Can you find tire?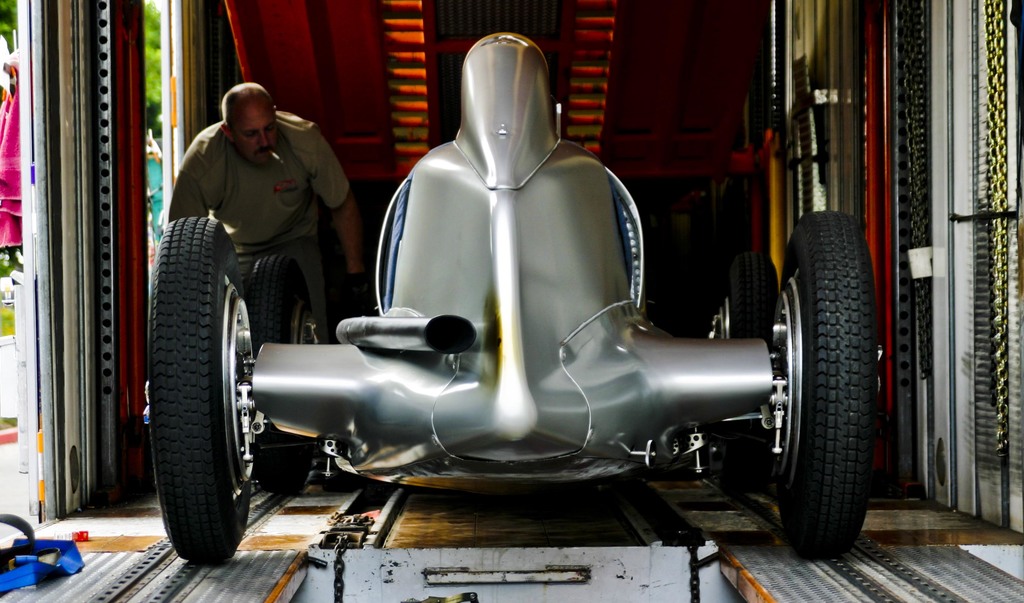
Yes, bounding box: BBox(148, 215, 259, 556).
